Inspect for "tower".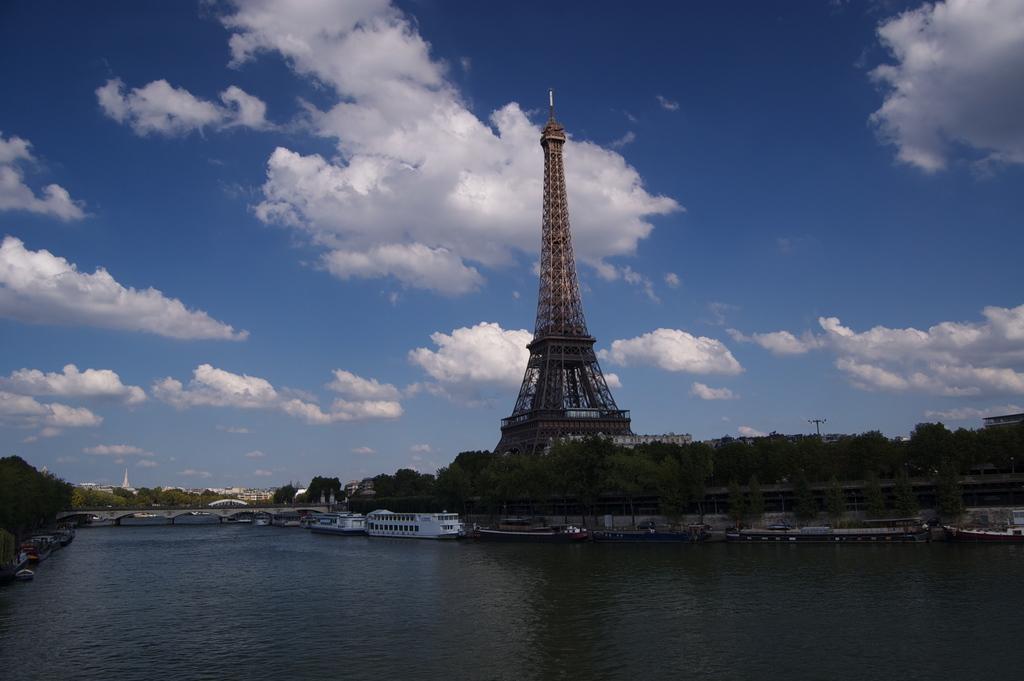
Inspection: (481, 88, 653, 469).
